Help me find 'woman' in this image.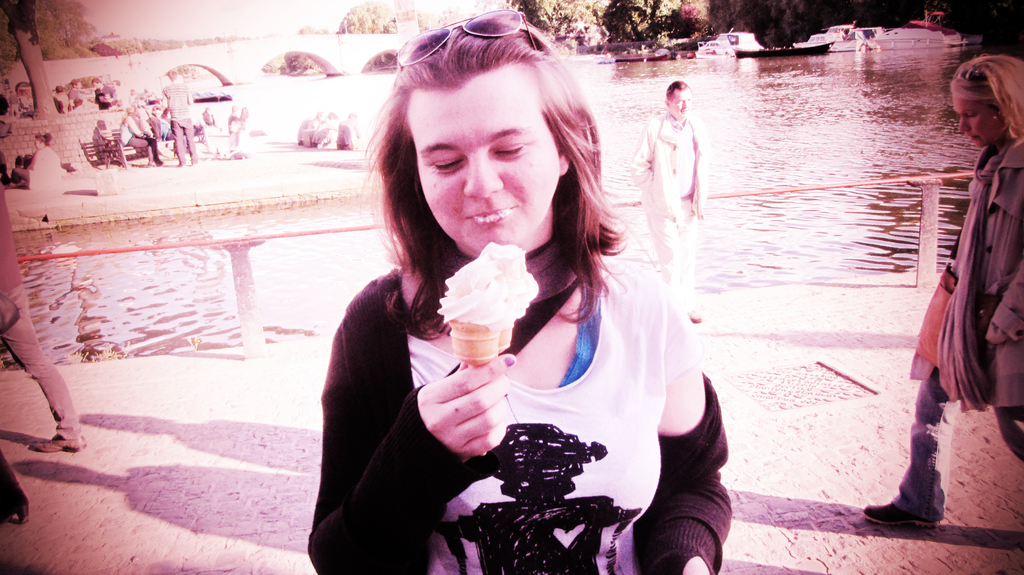
Found it: (left=855, top=56, right=1023, bottom=526).
